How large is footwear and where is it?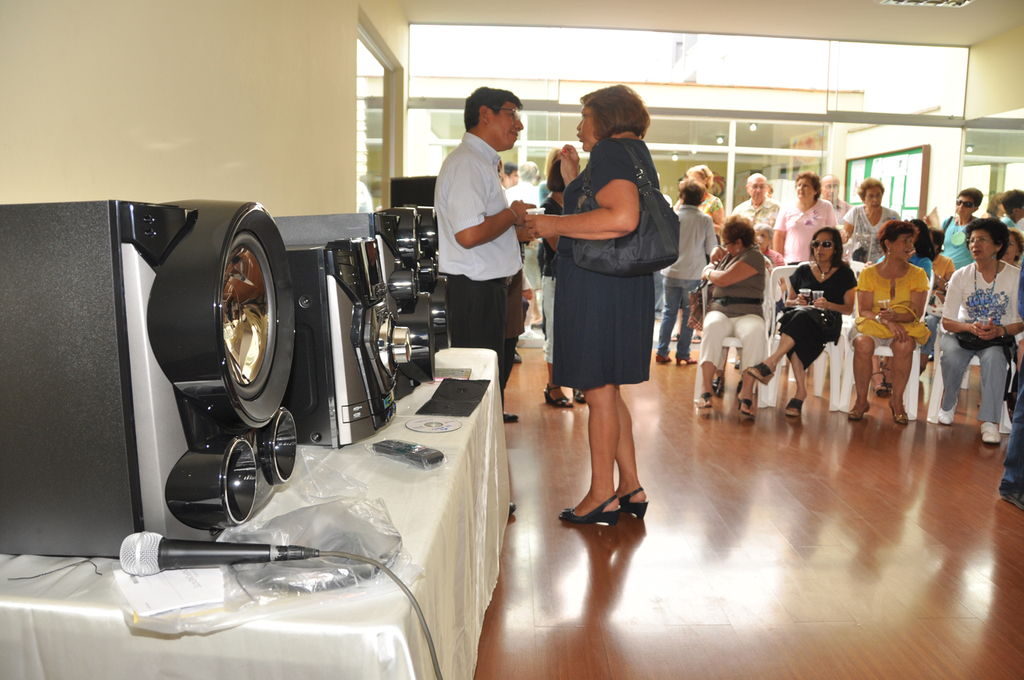
Bounding box: left=611, top=489, right=655, bottom=521.
